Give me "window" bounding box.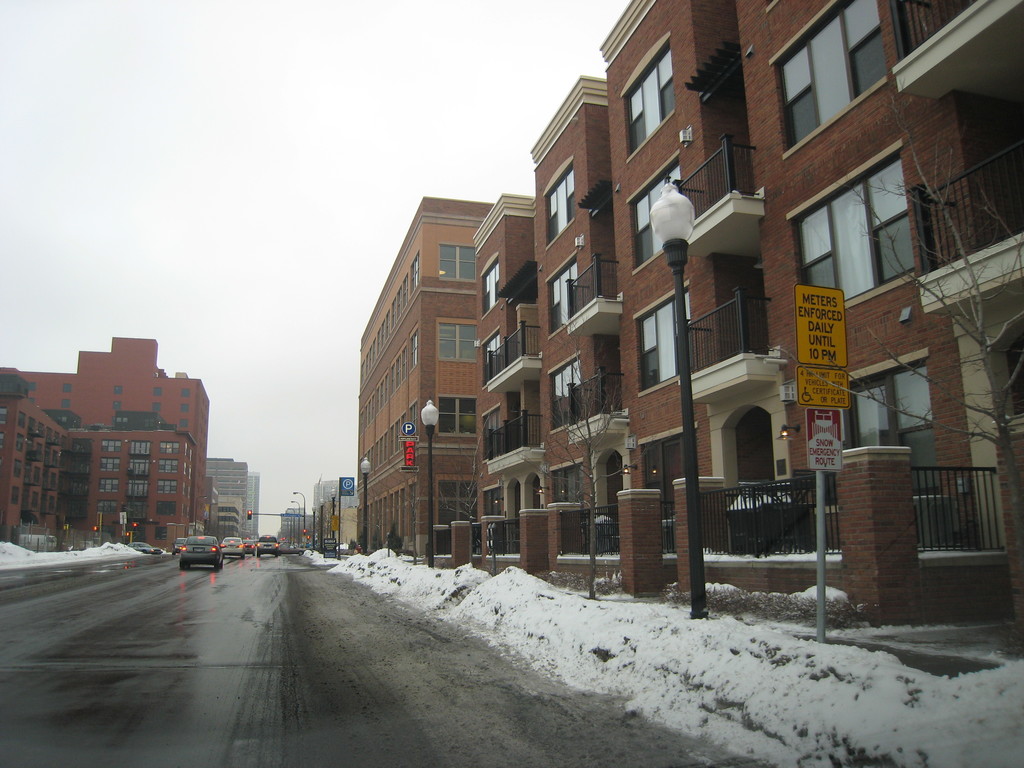
Rect(62, 399, 70, 404).
